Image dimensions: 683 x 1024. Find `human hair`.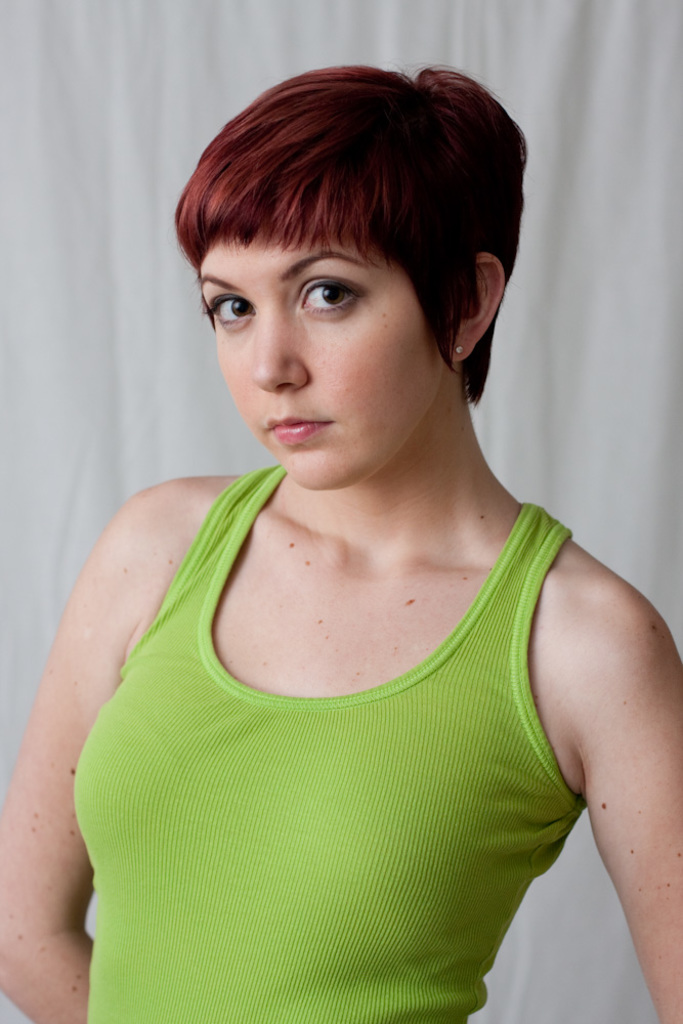
[left=184, top=56, right=515, bottom=379].
